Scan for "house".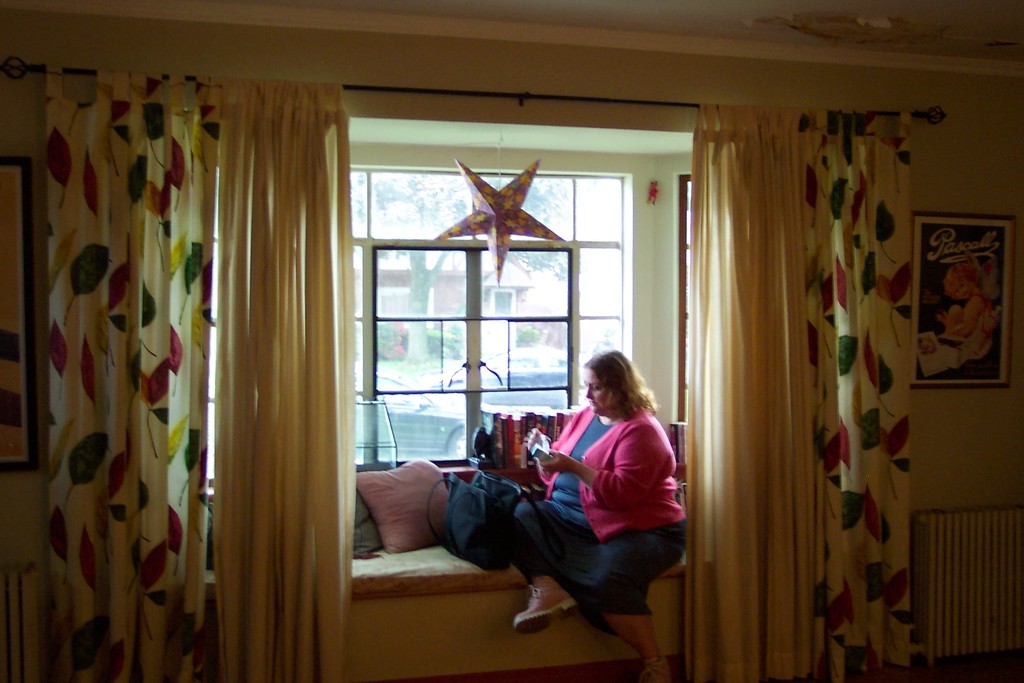
Scan result: rect(0, 0, 1023, 682).
